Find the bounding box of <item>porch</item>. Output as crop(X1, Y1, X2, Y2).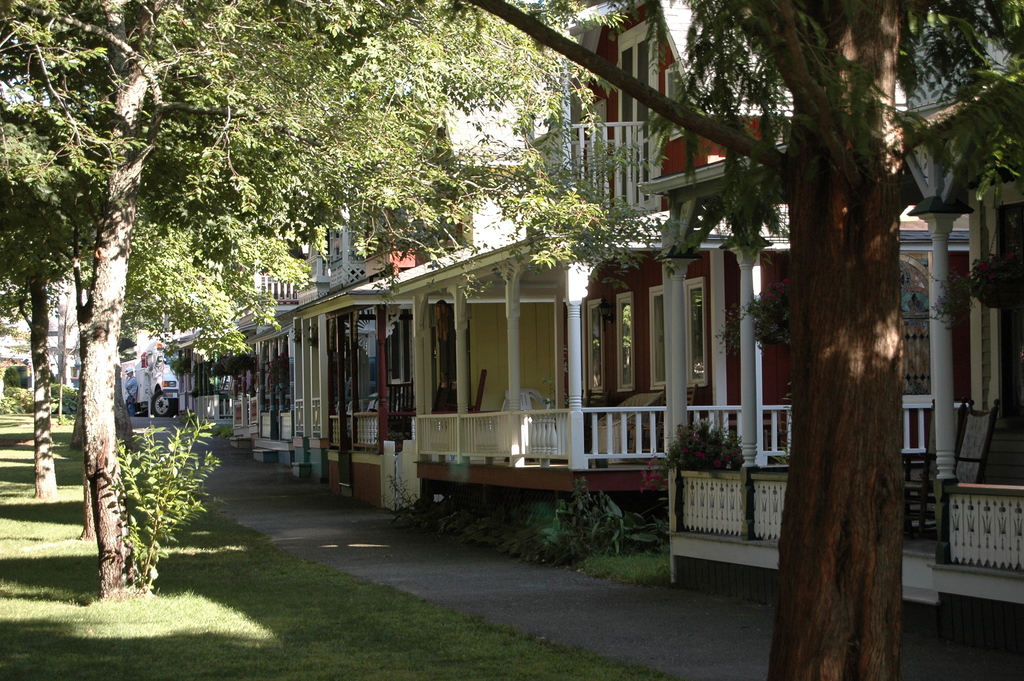
crop(163, 372, 245, 429).
